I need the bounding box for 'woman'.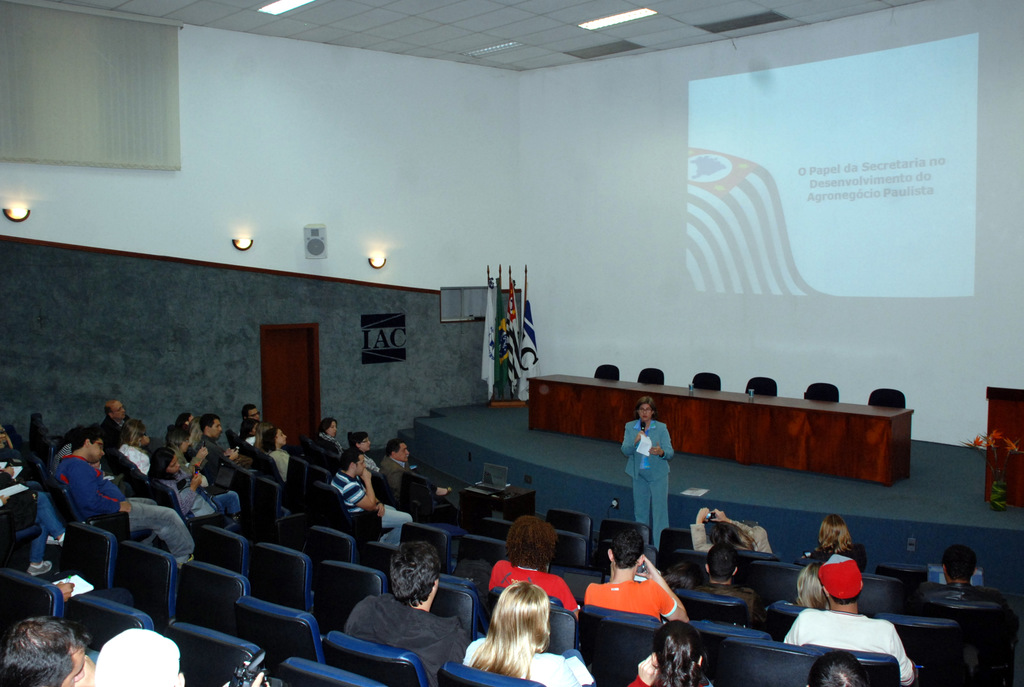
Here it is: Rect(800, 514, 862, 572).
